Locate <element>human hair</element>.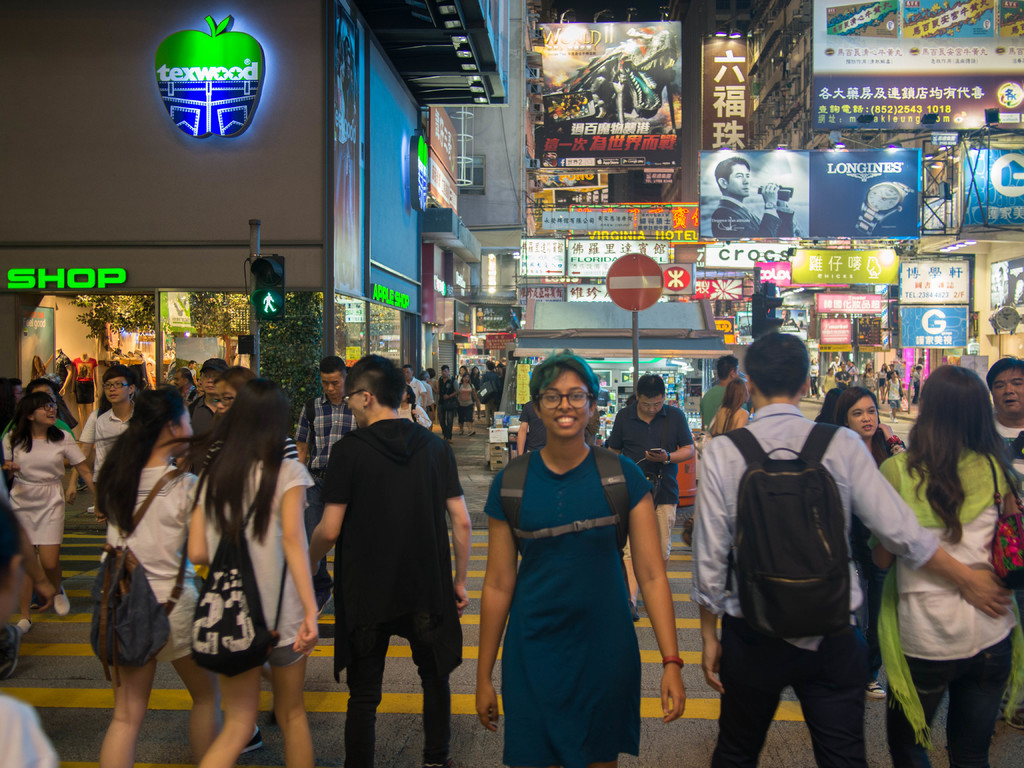
Bounding box: (x1=9, y1=380, x2=20, y2=387).
